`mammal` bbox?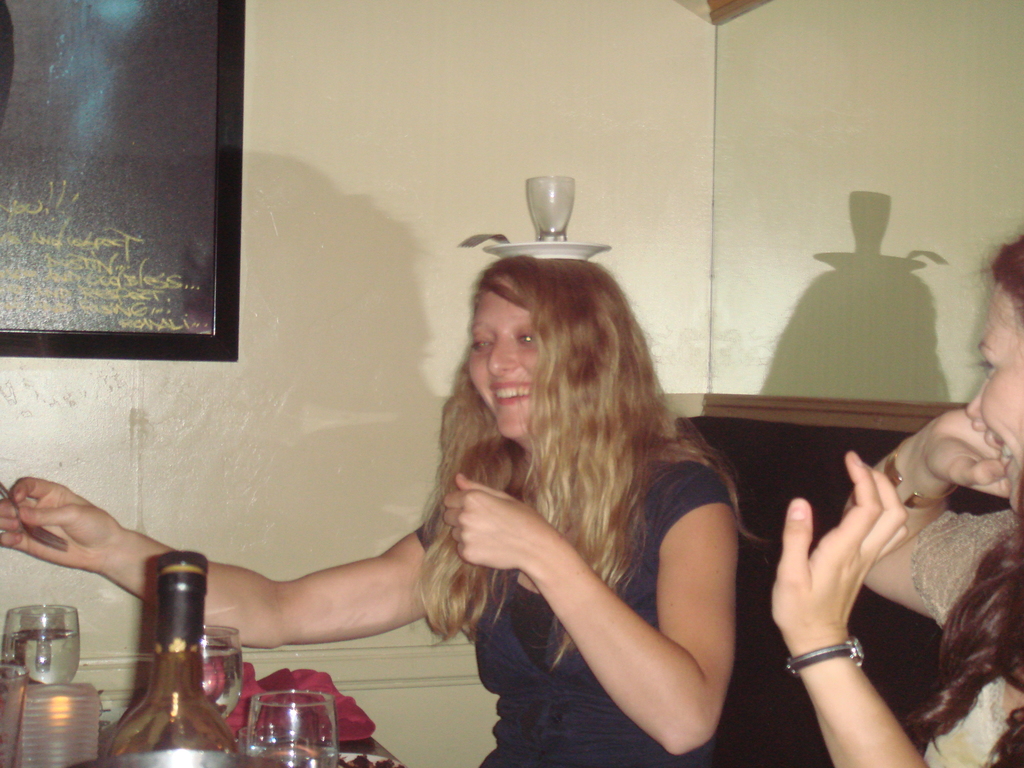
[left=771, top=232, right=1023, bottom=767]
